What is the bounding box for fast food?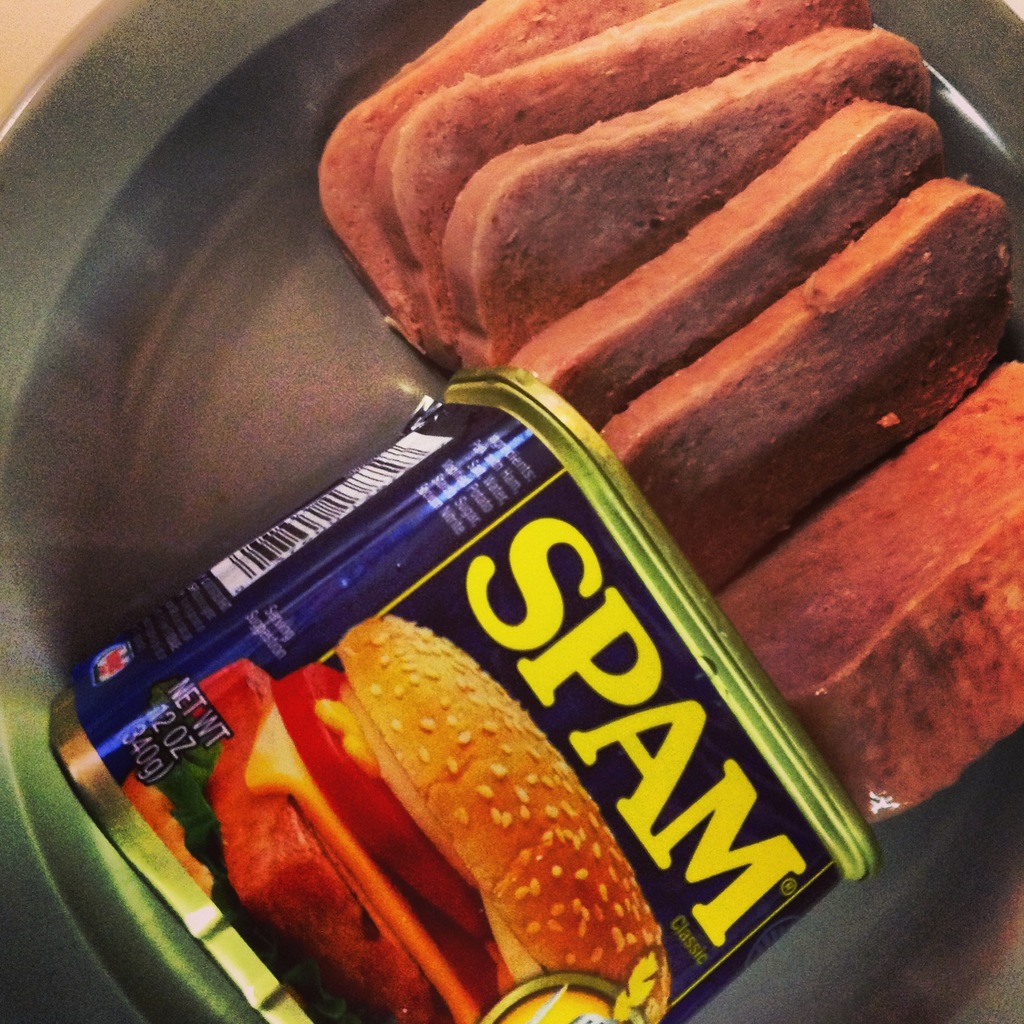
l=116, t=613, r=668, b=1023.
